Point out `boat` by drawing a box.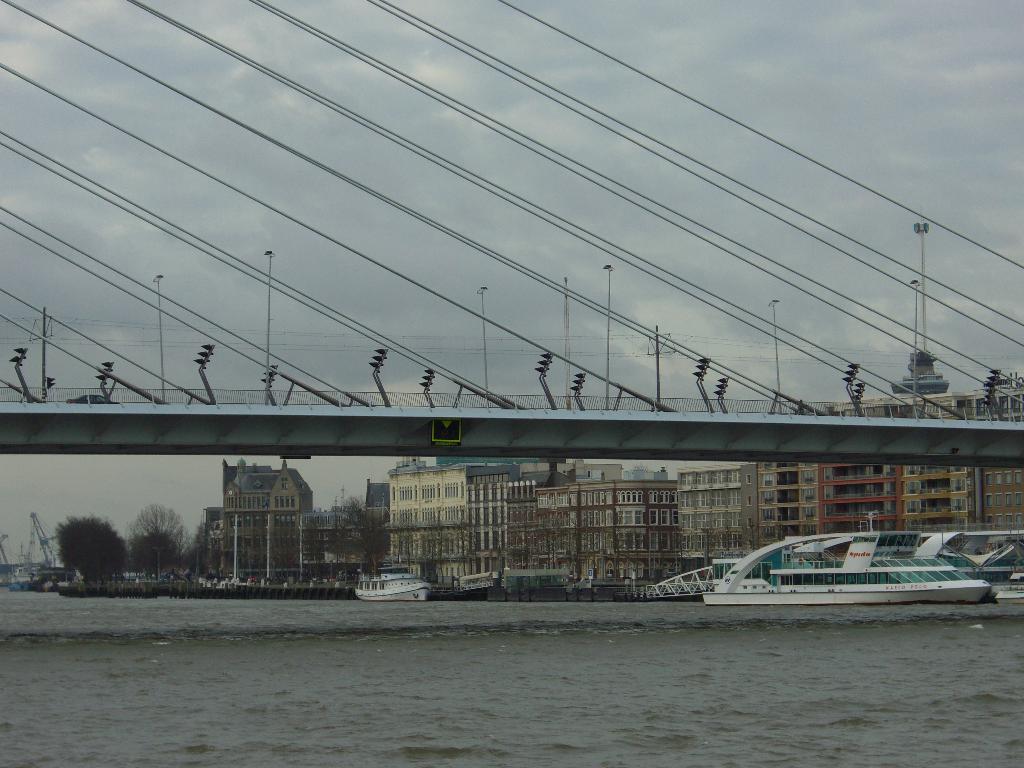
BBox(682, 525, 993, 615).
